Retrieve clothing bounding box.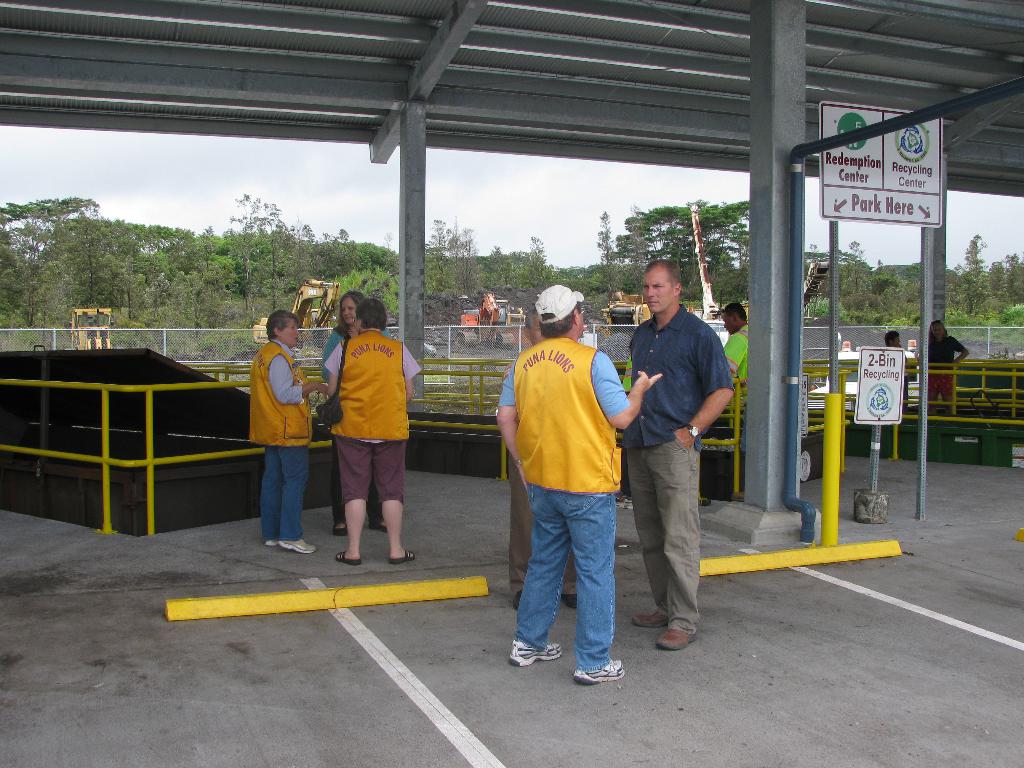
Bounding box: 501:296:630:662.
